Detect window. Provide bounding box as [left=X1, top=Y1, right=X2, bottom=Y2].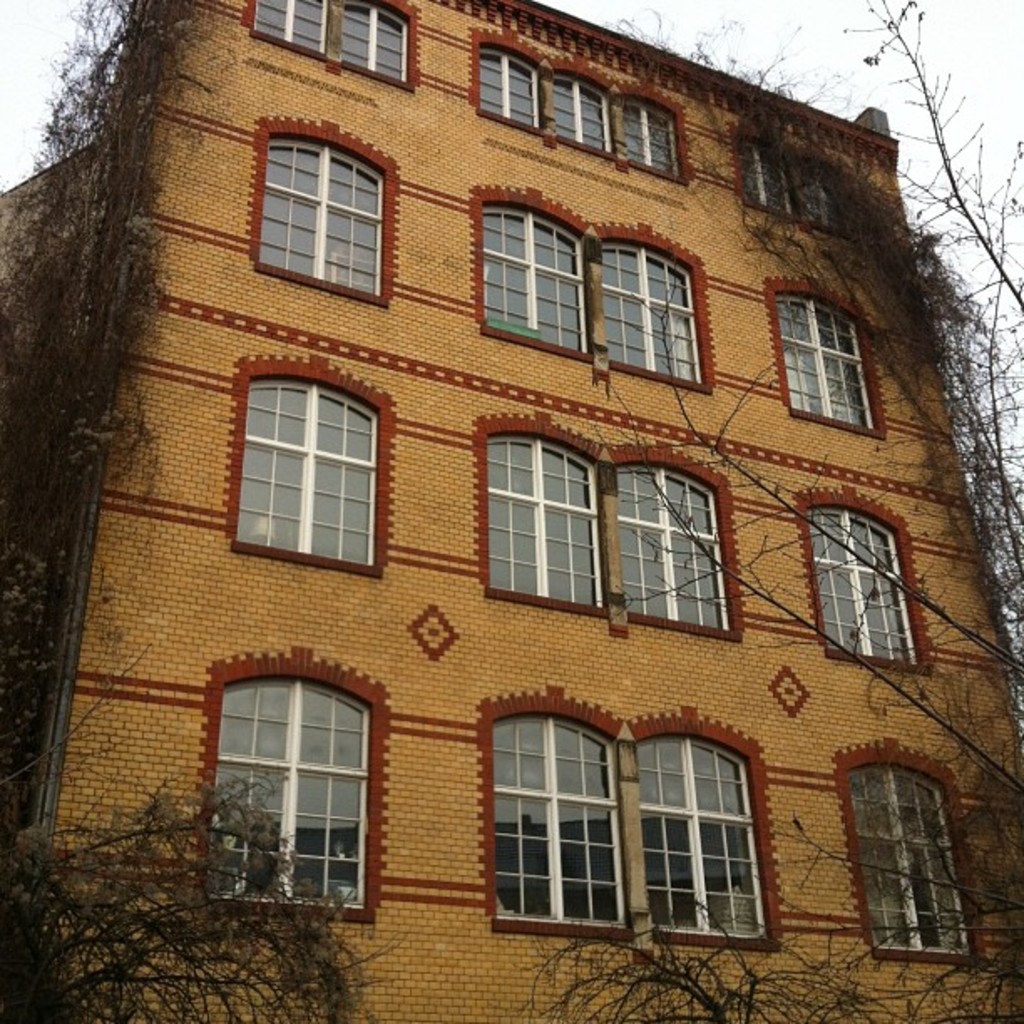
[left=758, top=286, right=897, bottom=428].
